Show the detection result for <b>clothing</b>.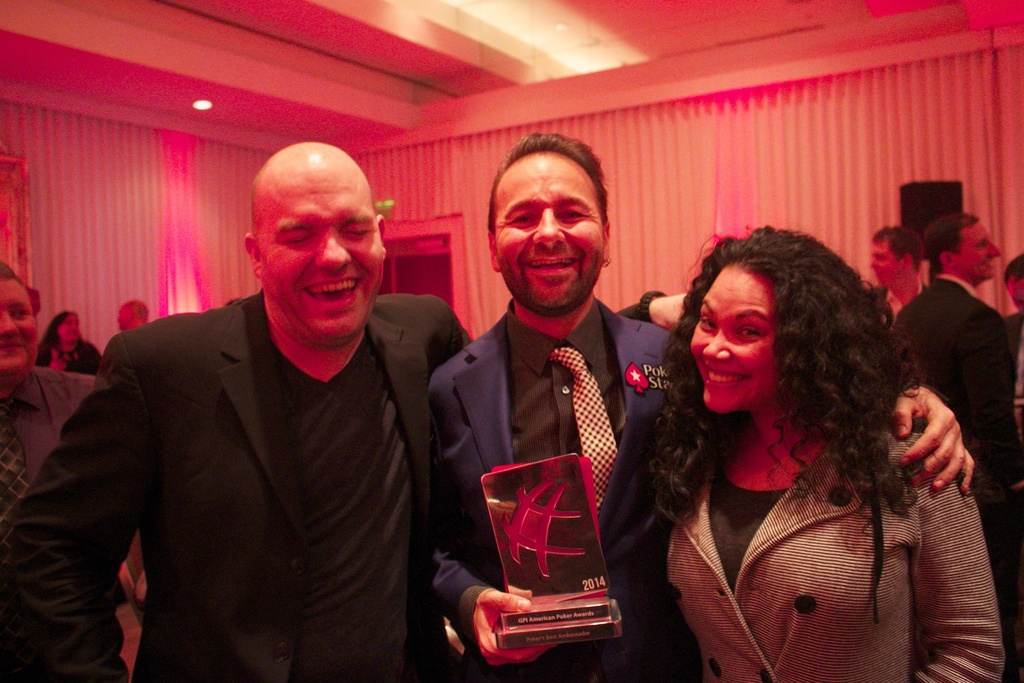
[38, 336, 104, 373].
